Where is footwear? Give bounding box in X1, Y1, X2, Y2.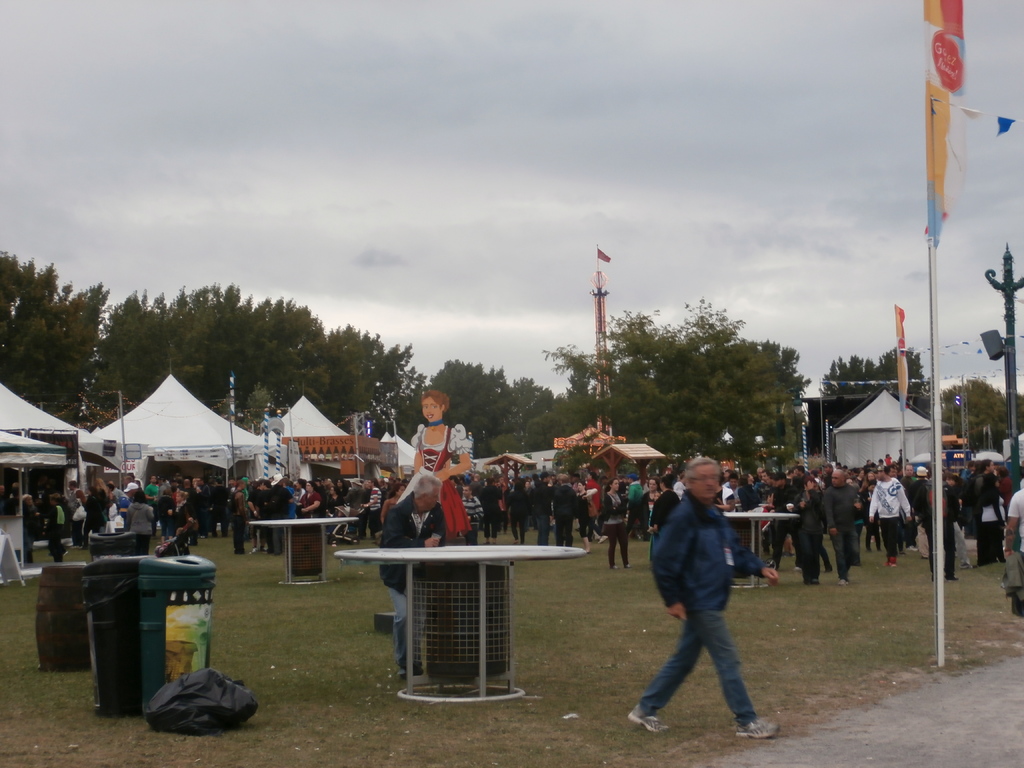
72, 542, 77, 546.
